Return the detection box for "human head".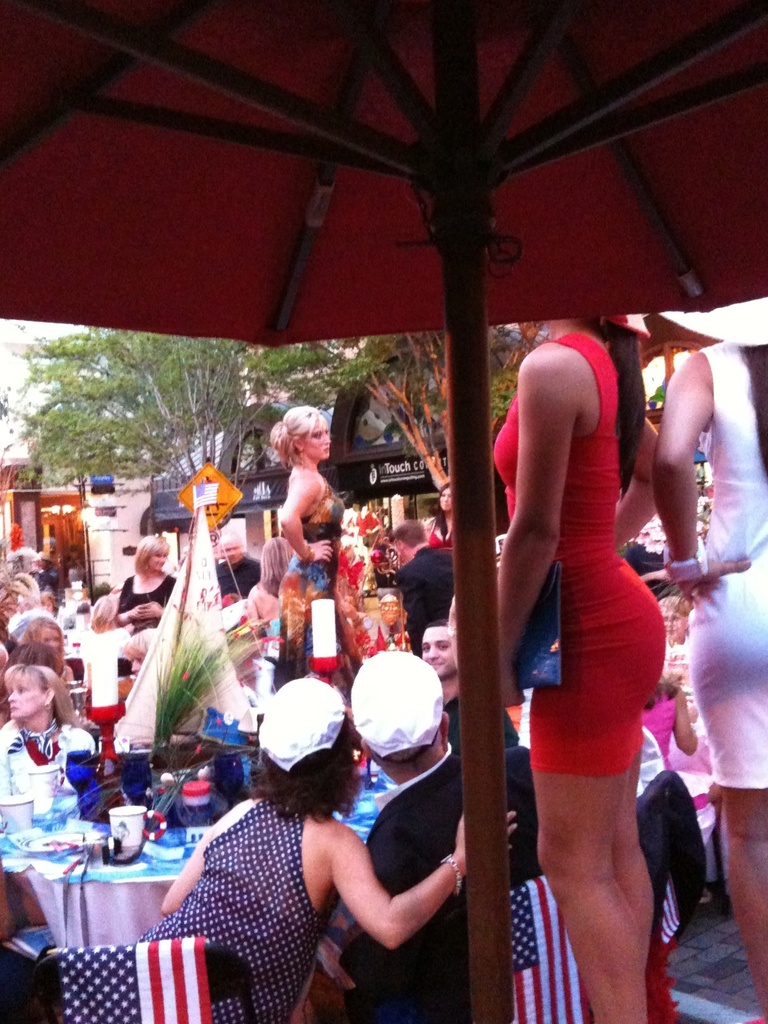
<bbox>284, 408, 330, 466</bbox>.
